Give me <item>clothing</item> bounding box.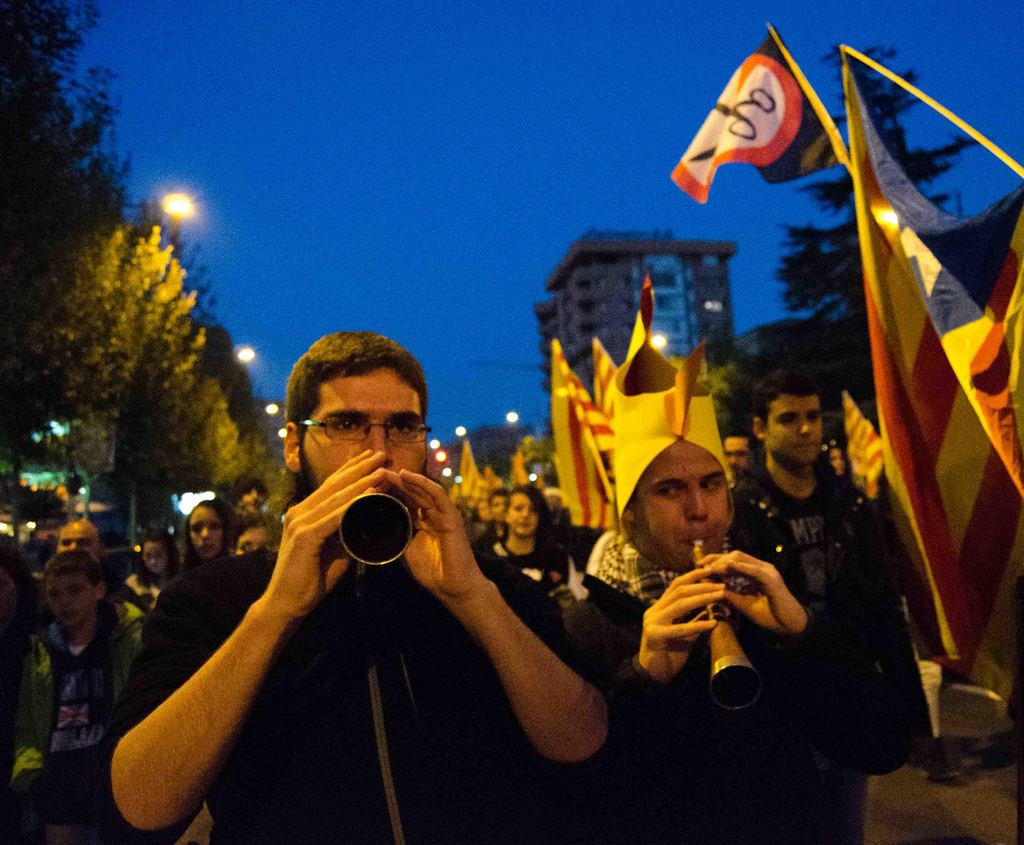
bbox=(23, 607, 149, 844).
